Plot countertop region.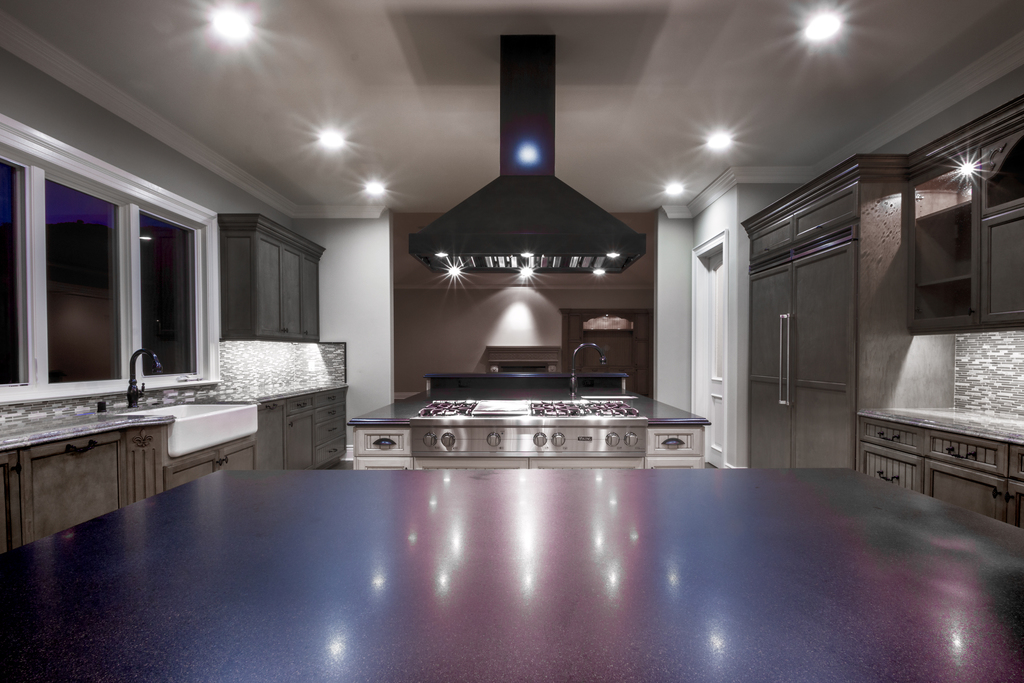
Plotted at <box>0,469,1023,682</box>.
